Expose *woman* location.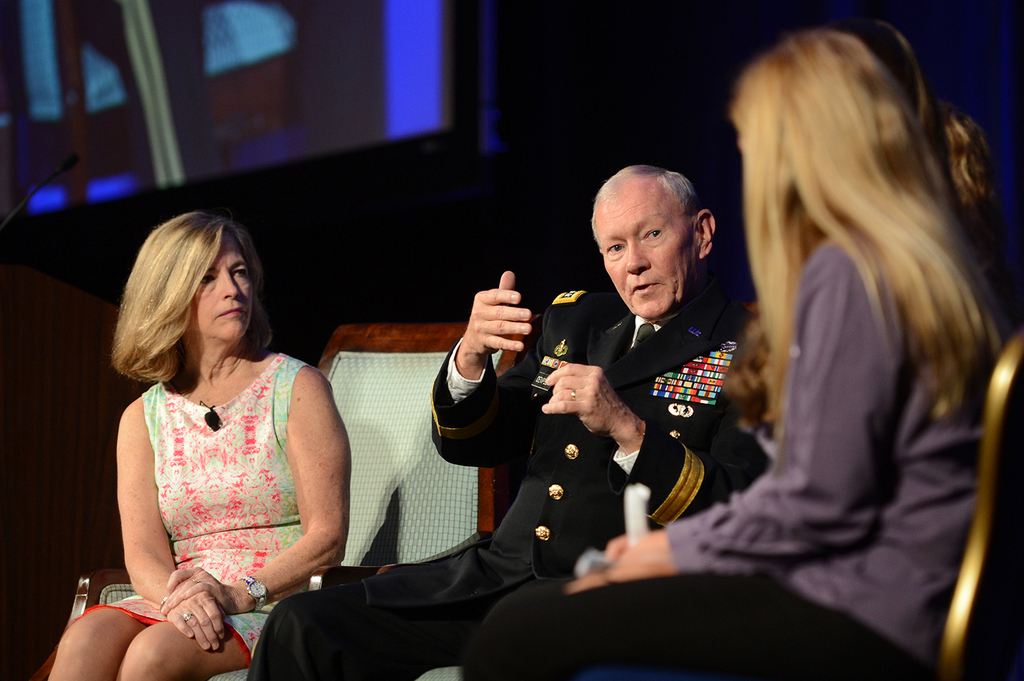
Exposed at x1=82, y1=213, x2=346, y2=667.
